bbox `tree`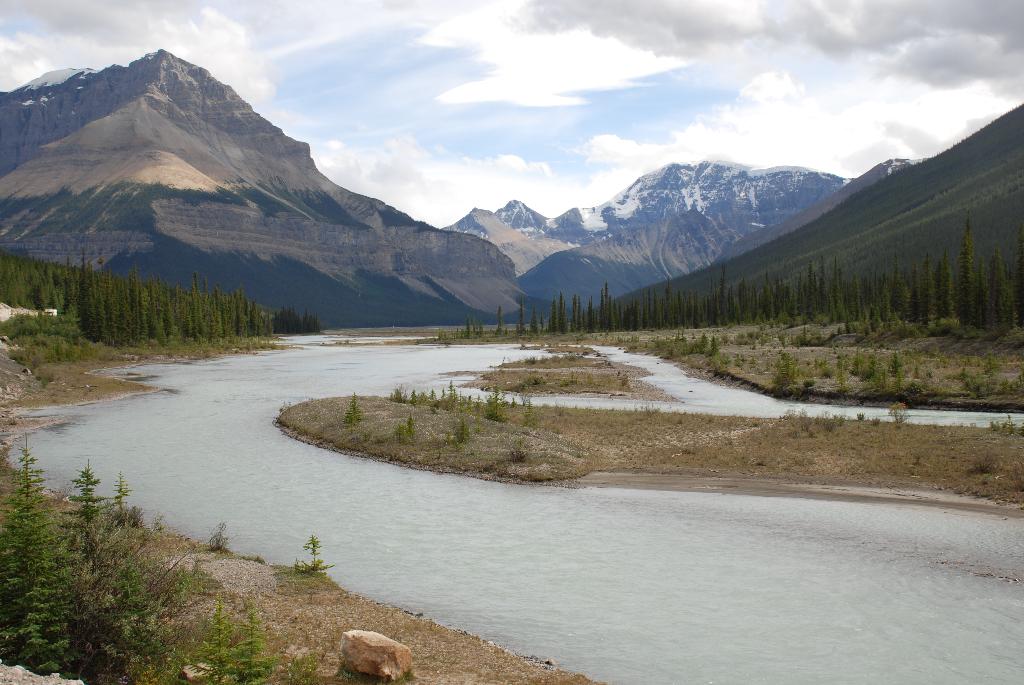
bbox=[949, 238, 977, 338]
